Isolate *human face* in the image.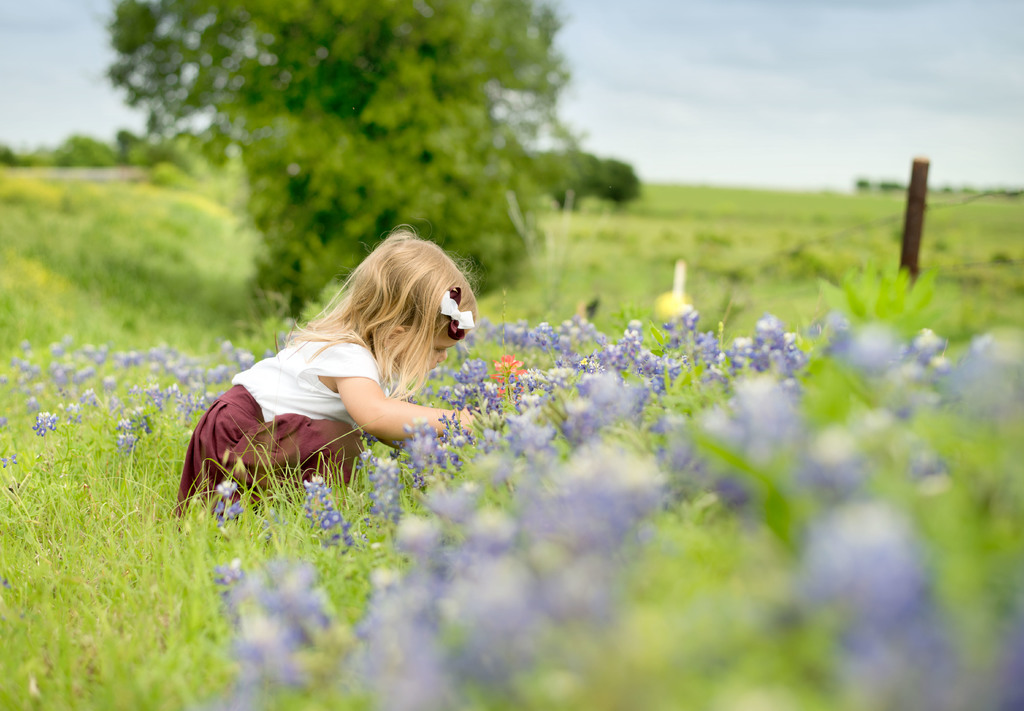
Isolated region: 393 324 462 368.
